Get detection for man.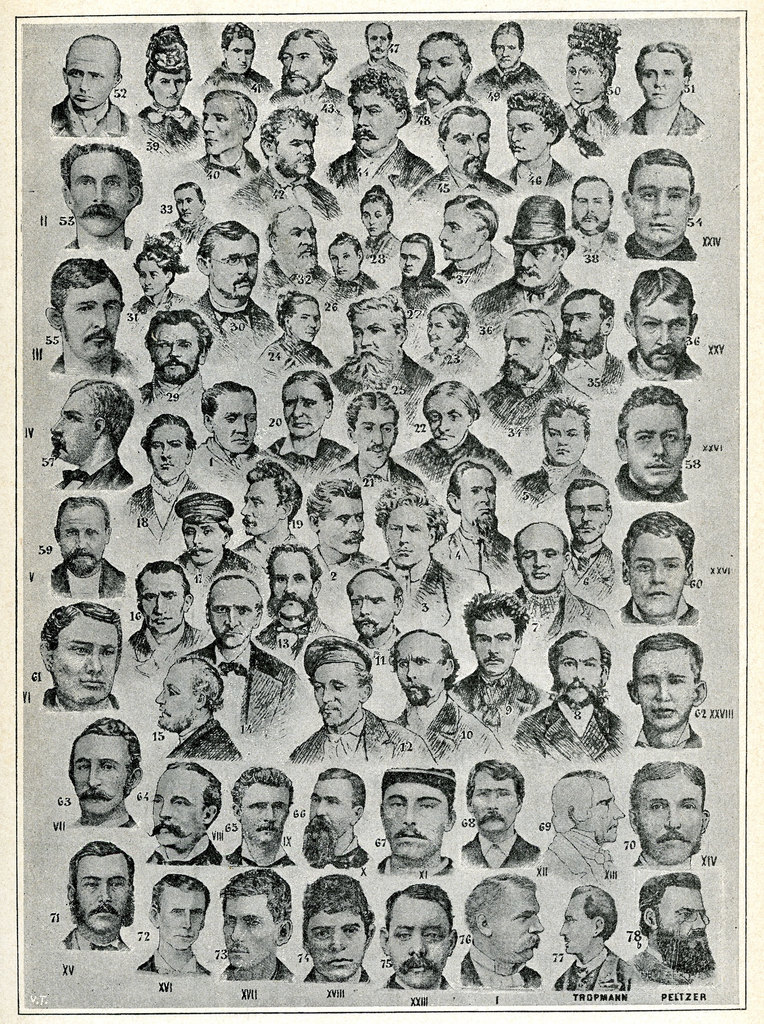
Detection: [126,413,203,547].
